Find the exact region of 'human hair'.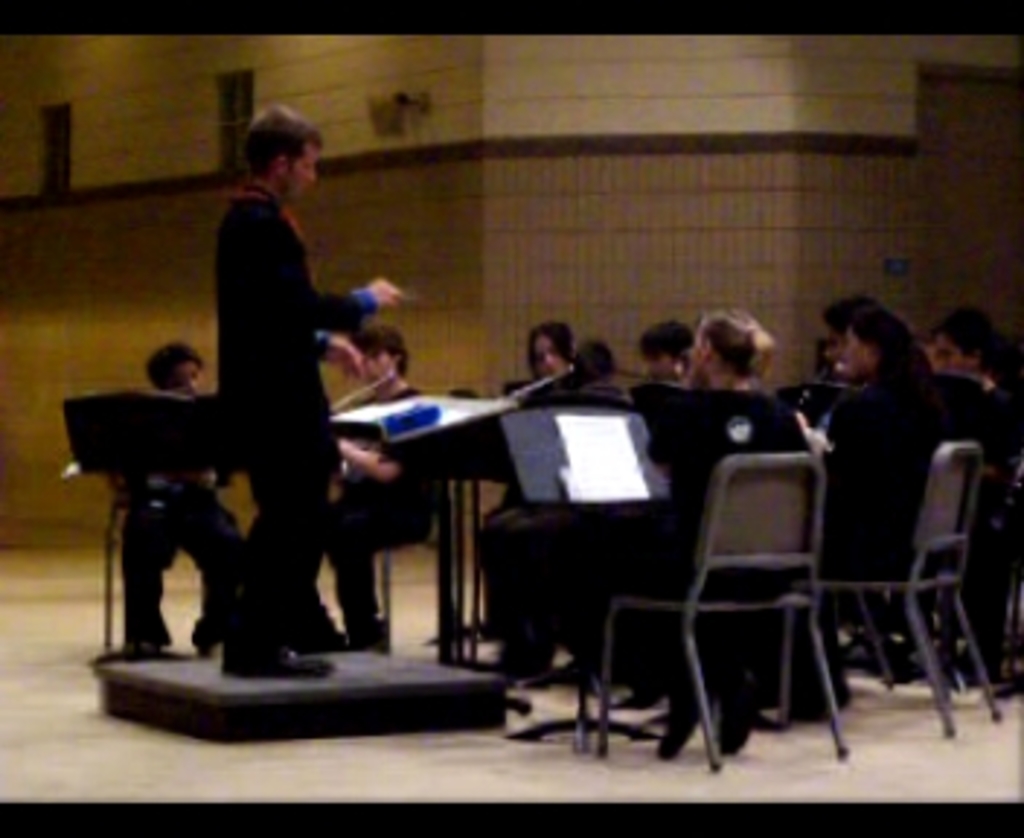
Exact region: bbox(634, 317, 710, 364).
